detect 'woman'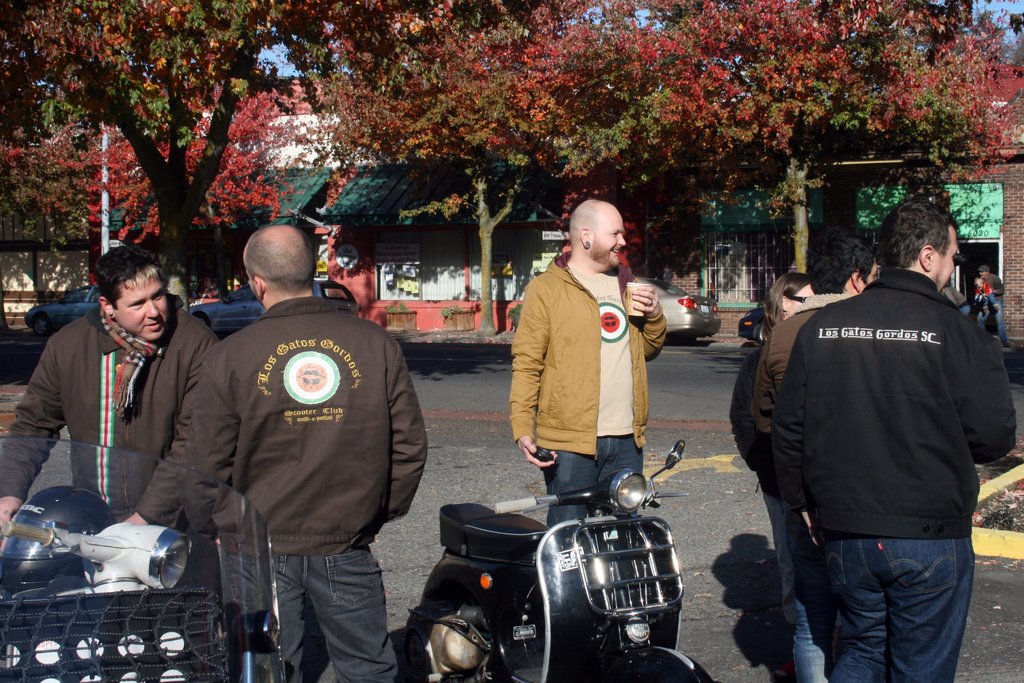
Rect(726, 270, 843, 620)
